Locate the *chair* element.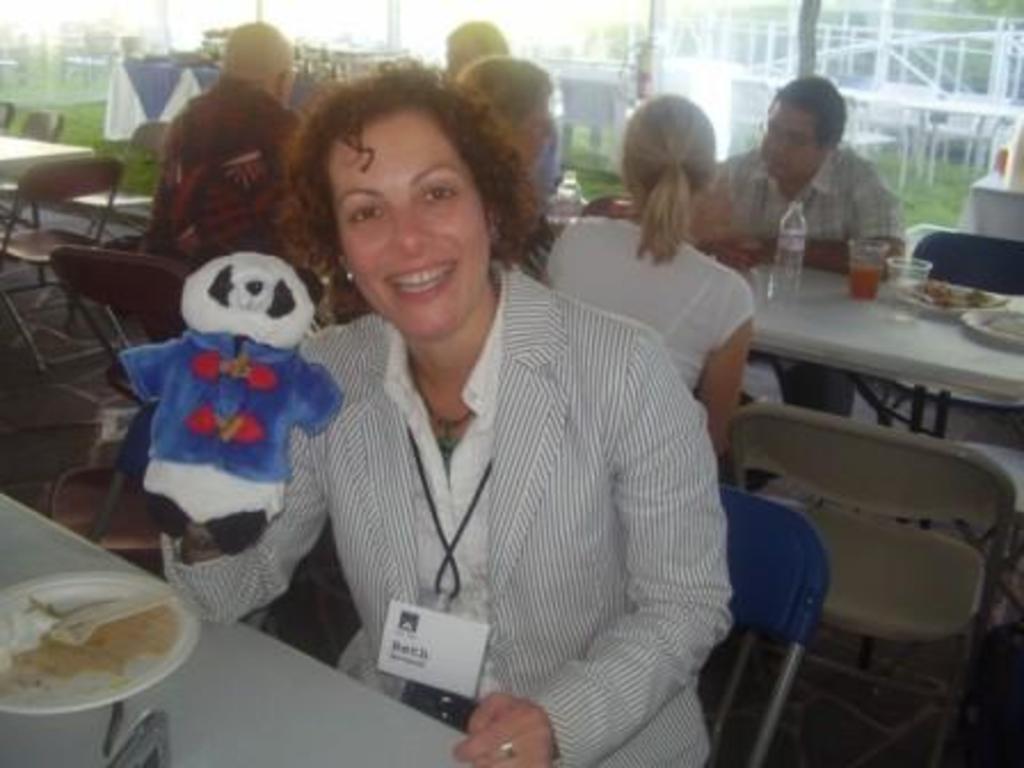
Element bbox: locate(0, 103, 11, 130).
